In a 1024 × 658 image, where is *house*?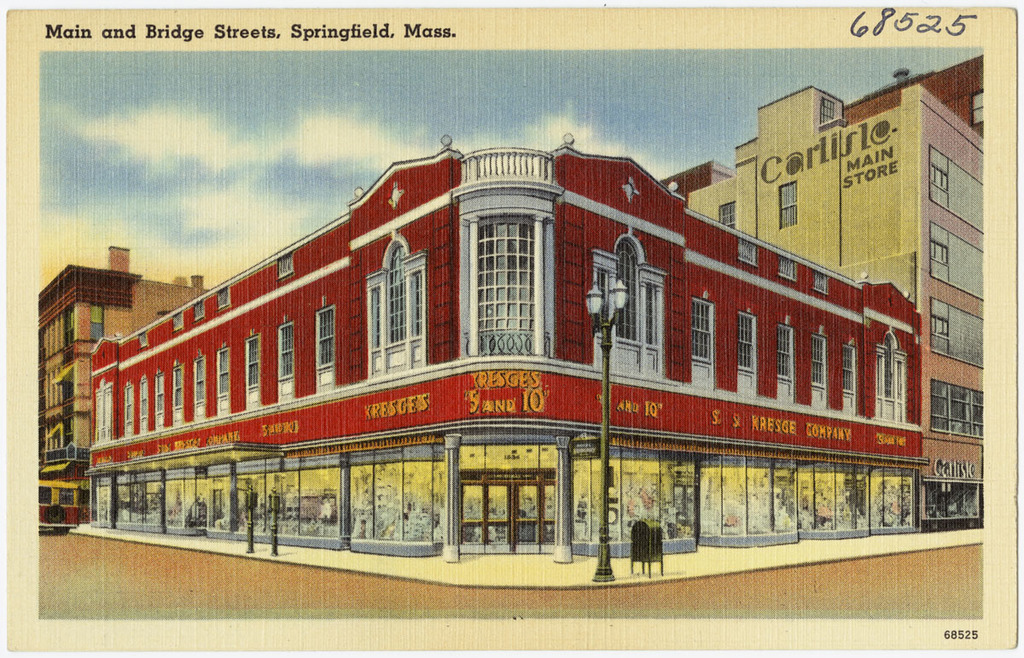
(58,106,967,583).
